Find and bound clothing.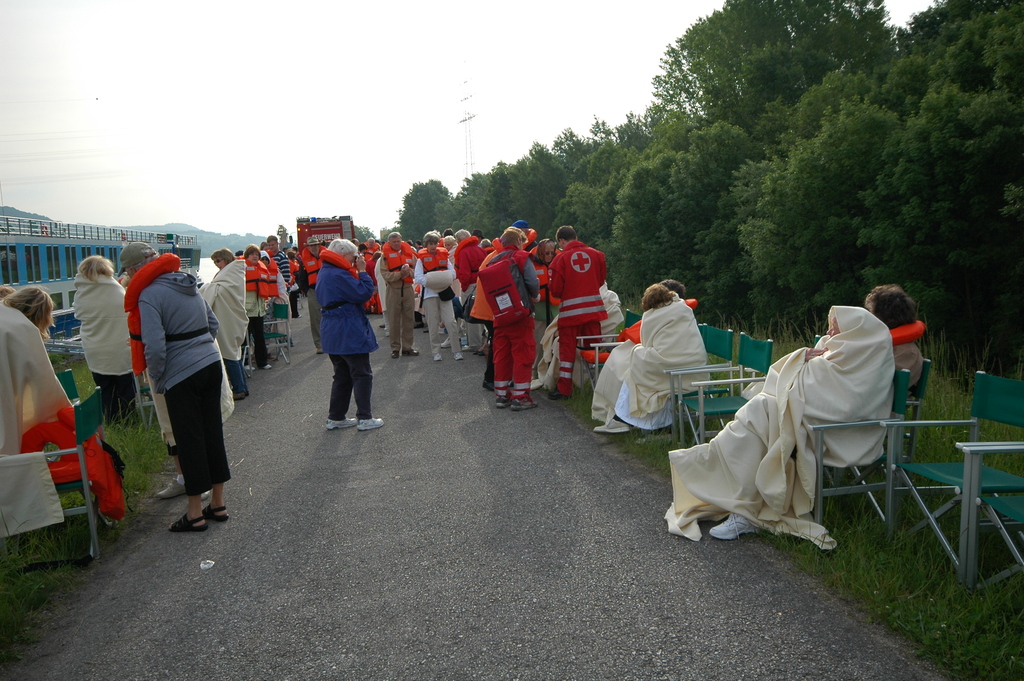
Bound: locate(461, 242, 485, 339).
